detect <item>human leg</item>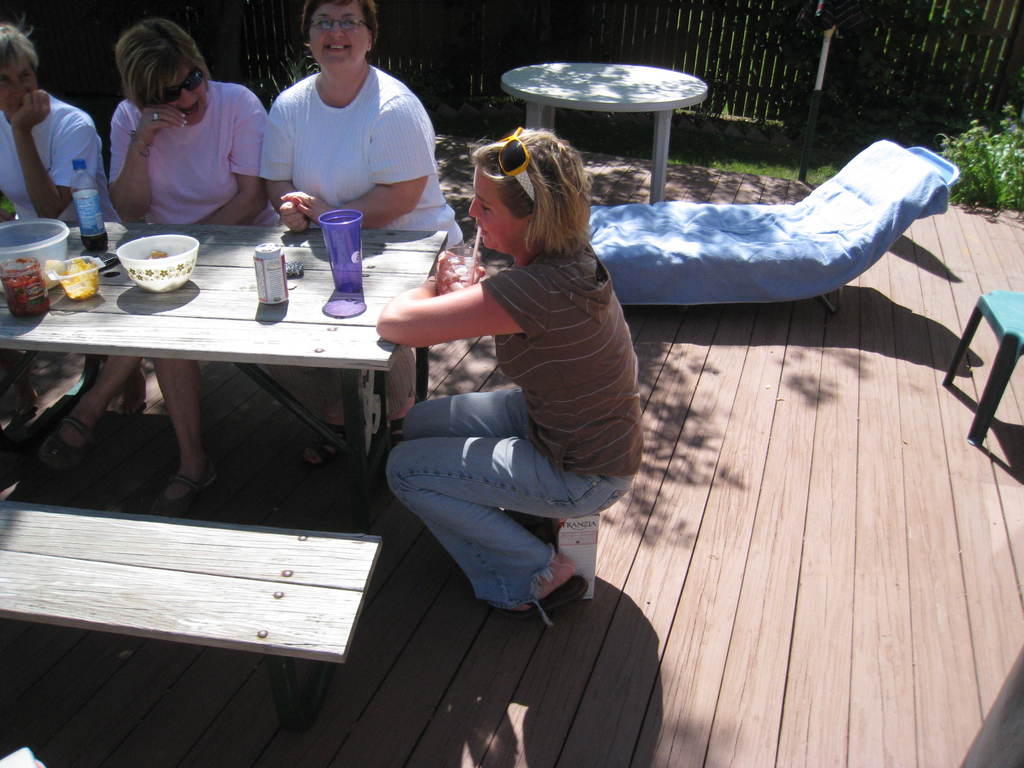
(385, 399, 580, 628)
